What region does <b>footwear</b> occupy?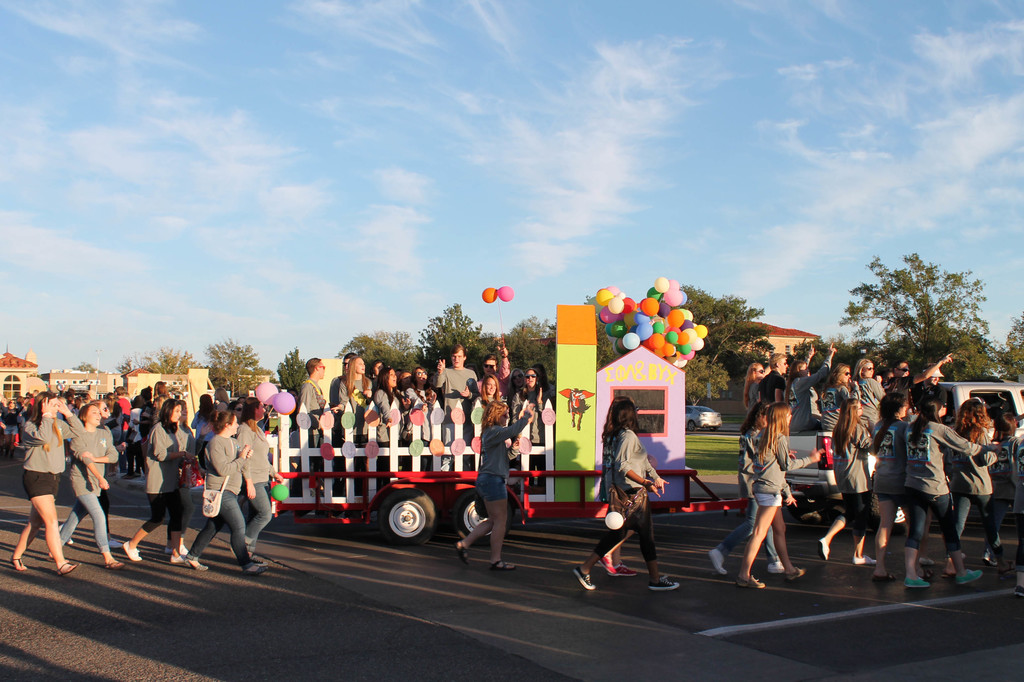
(left=243, top=567, right=268, bottom=576).
